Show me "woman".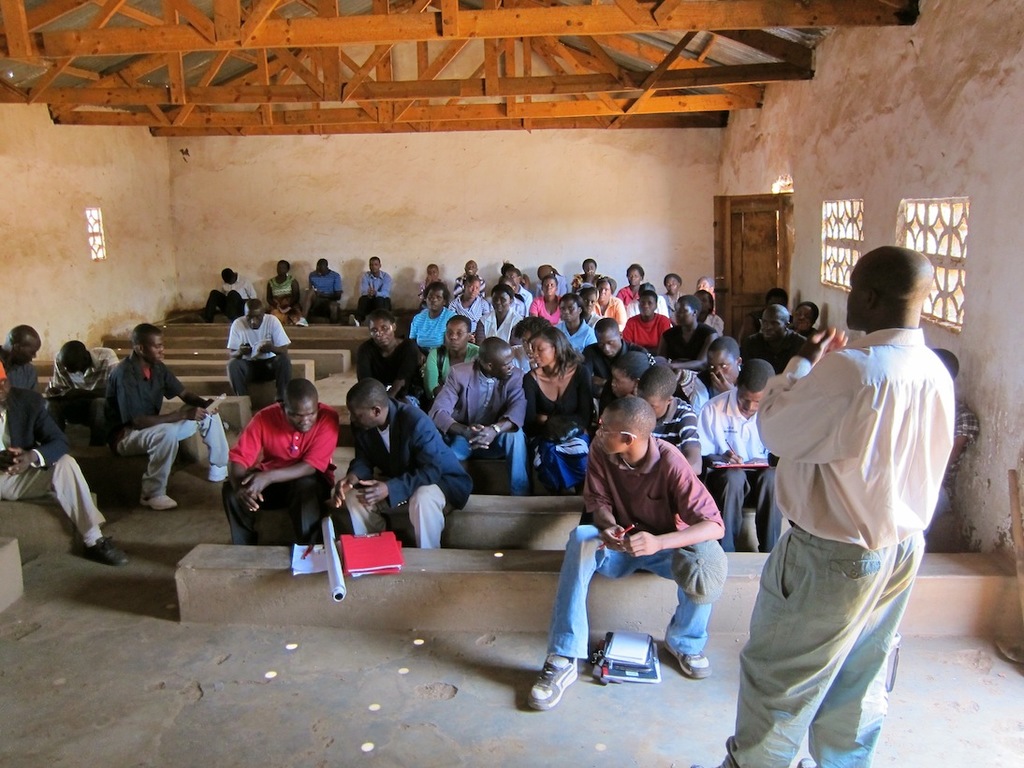
"woman" is here: {"left": 521, "top": 326, "right": 596, "bottom": 497}.
